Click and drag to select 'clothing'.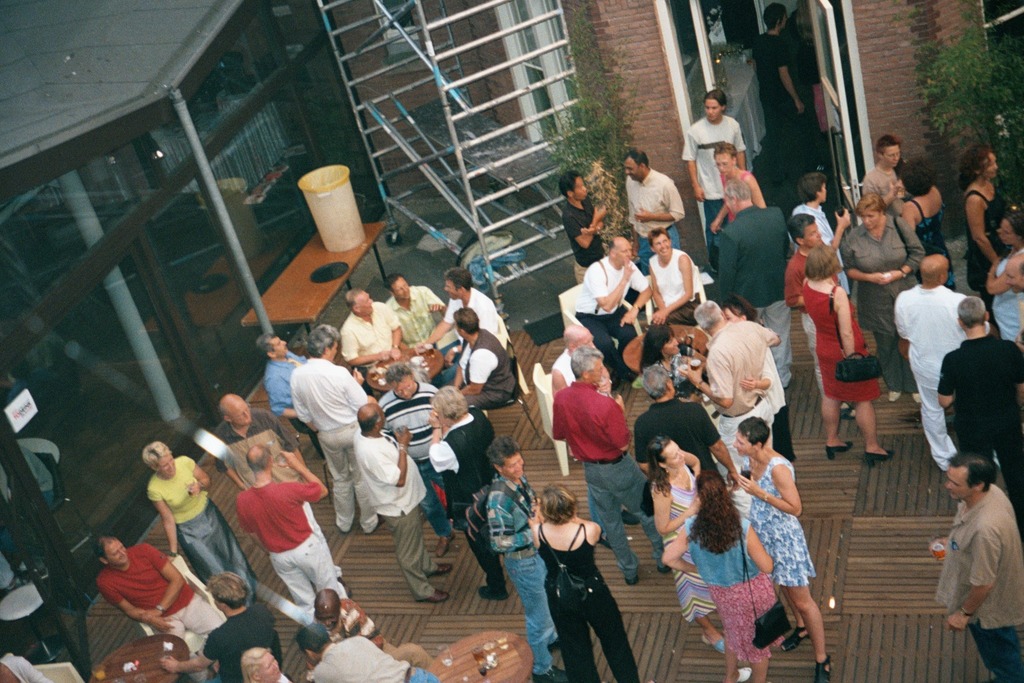
Selection: [x1=795, y1=201, x2=852, y2=299].
